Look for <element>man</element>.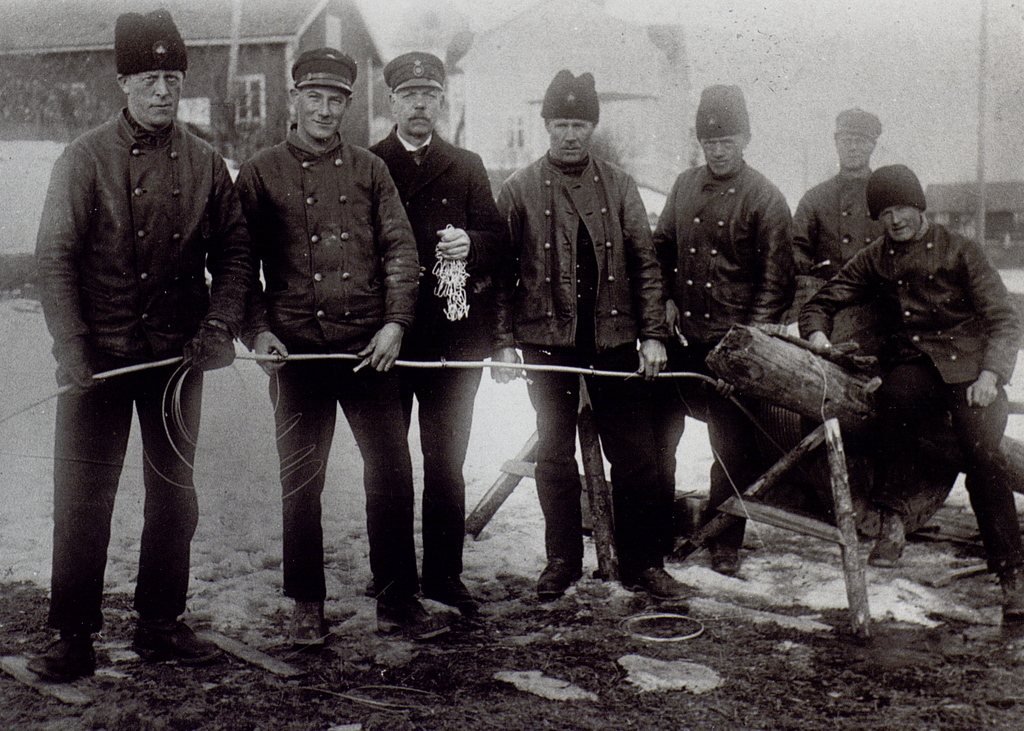
Found: Rect(640, 83, 795, 586).
